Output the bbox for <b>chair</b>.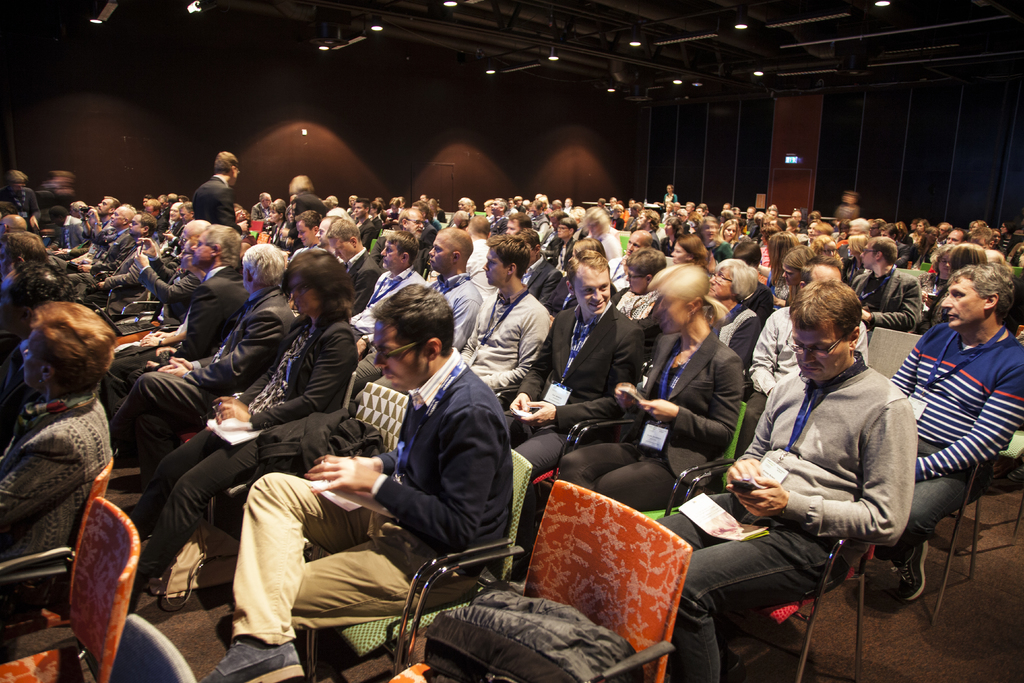
x1=881, y1=344, x2=1008, y2=630.
